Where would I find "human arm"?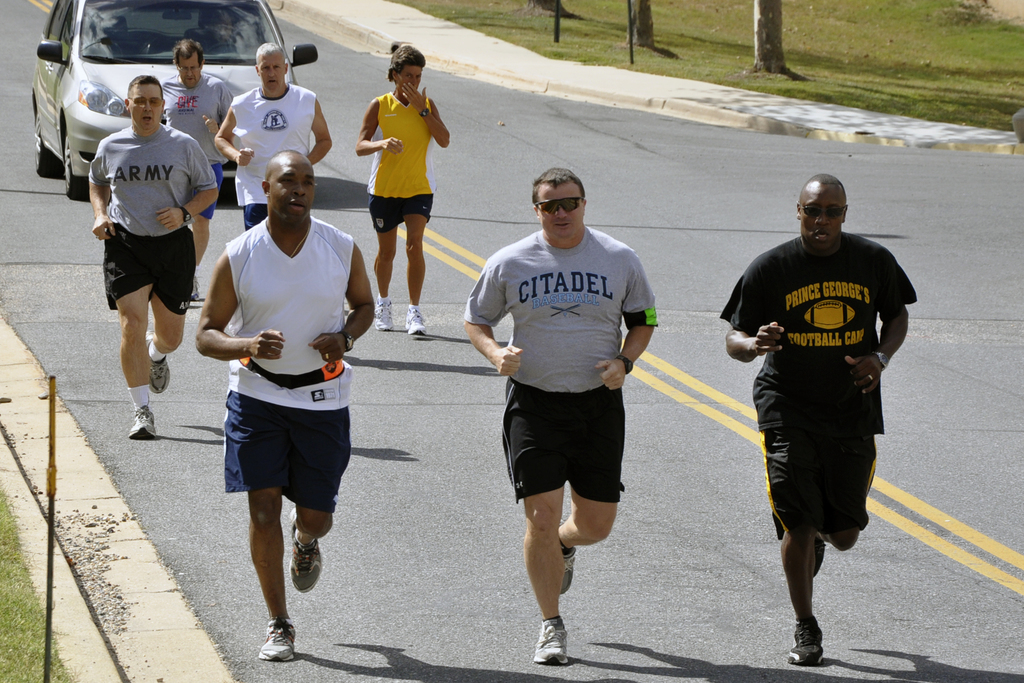
At 152 138 222 237.
